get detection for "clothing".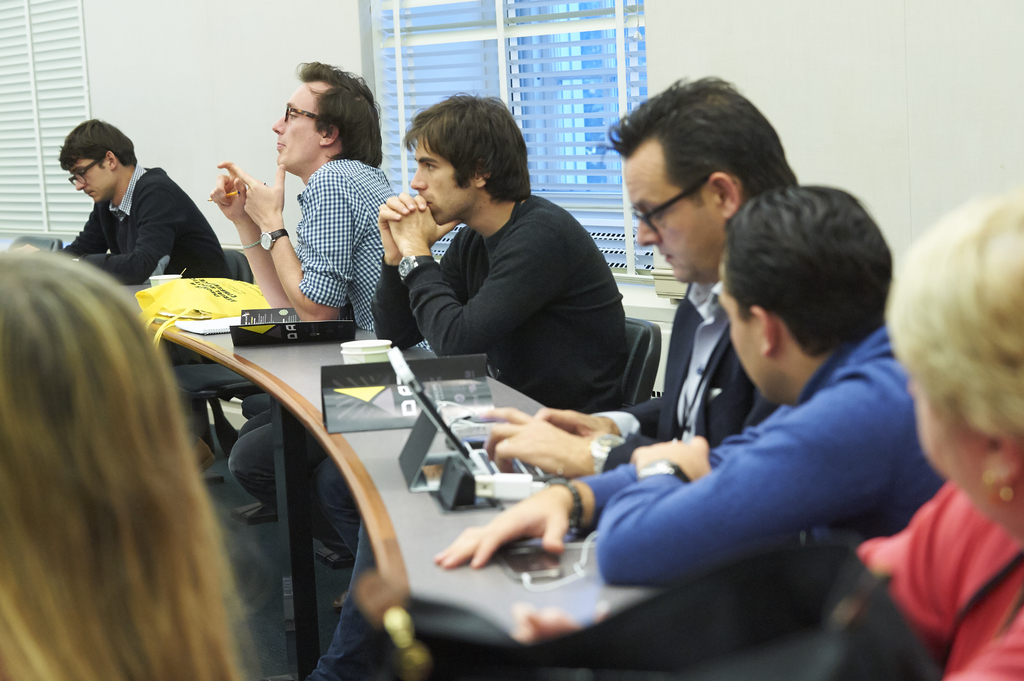
Detection: box(223, 152, 431, 518).
